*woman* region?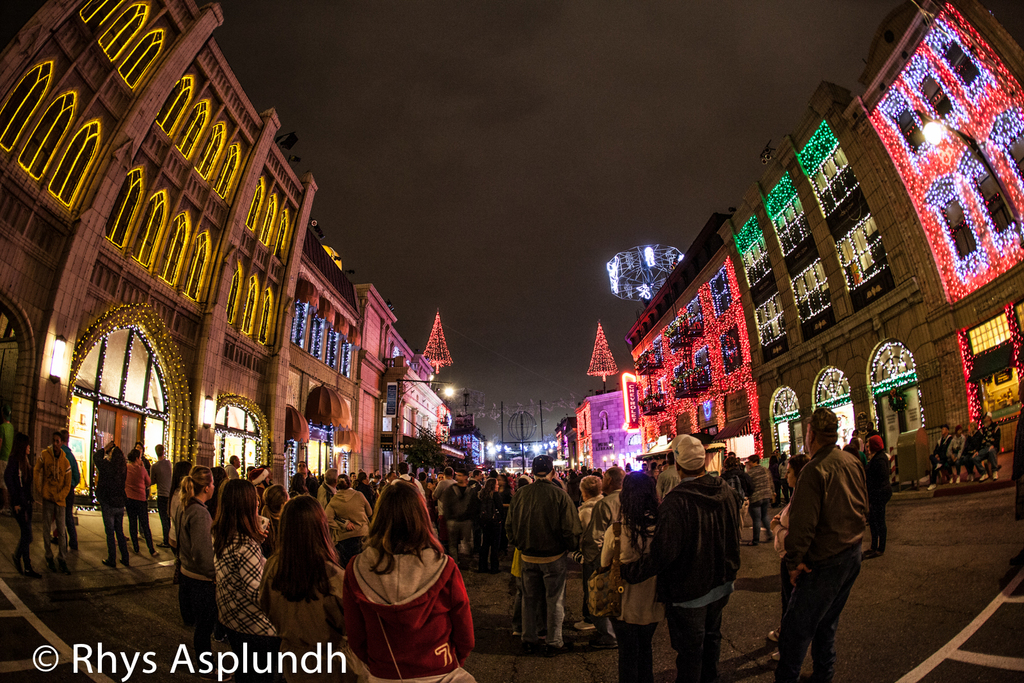
bbox(777, 452, 794, 507)
